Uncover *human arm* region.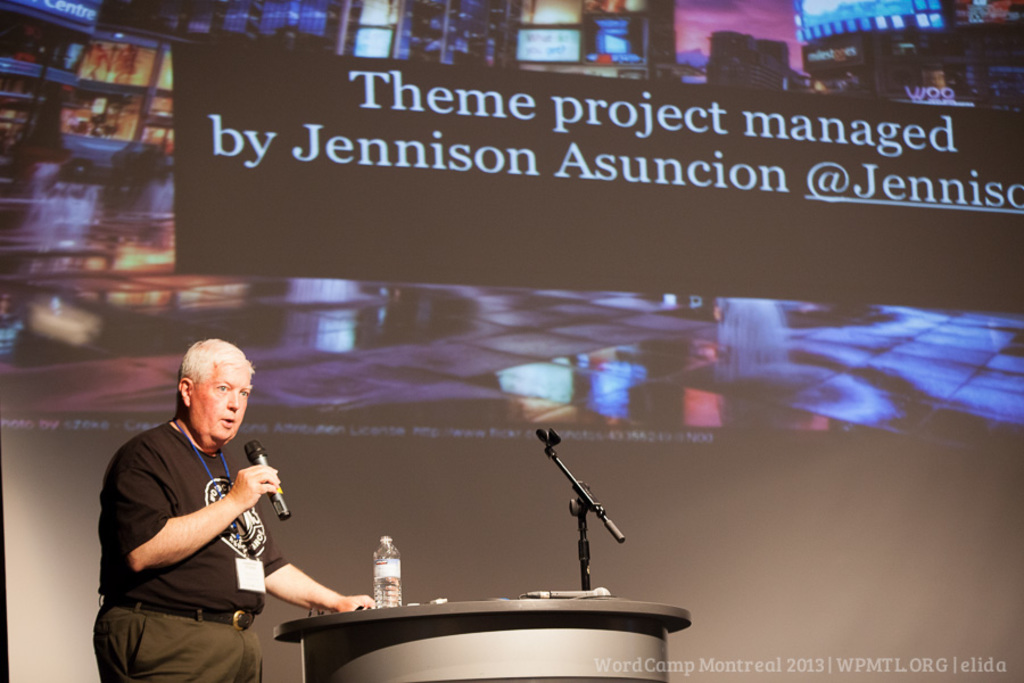
Uncovered: Rect(261, 543, 377, 610).
